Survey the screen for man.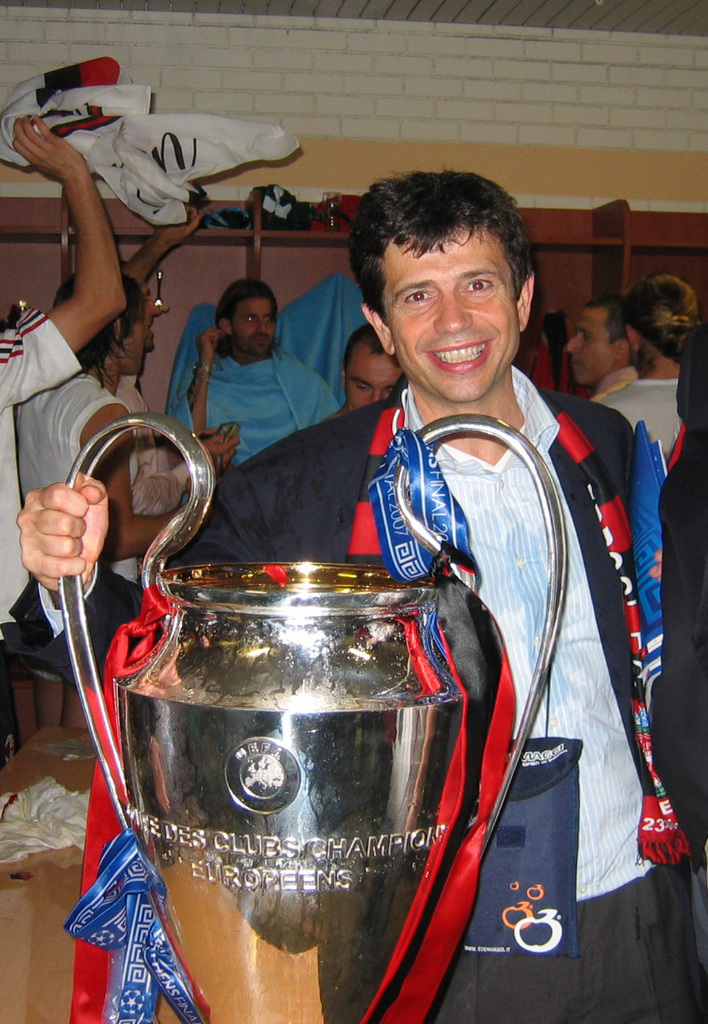
Survey found: bbox=[87, 171, 635, 948].
